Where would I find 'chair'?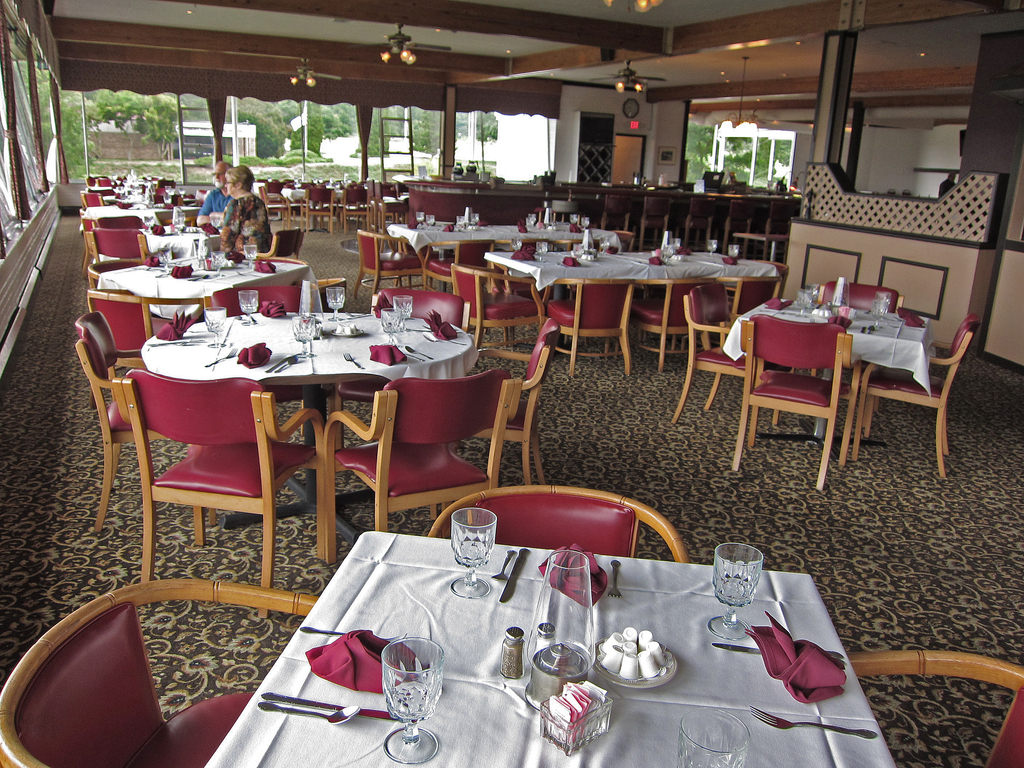
At {"left": 337, "top": 285, "right": 473, "bottom": 452}.
